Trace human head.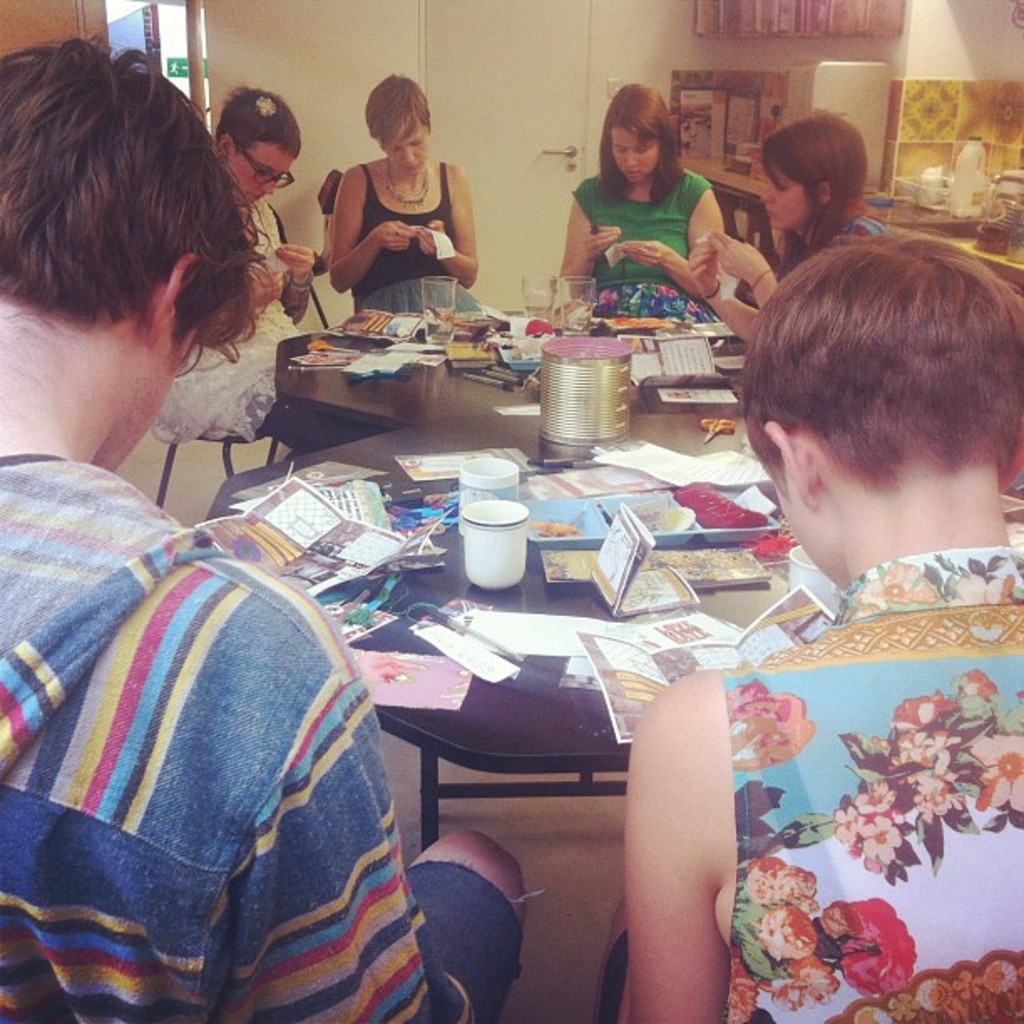
Traced to {"x1": 763, "y1": 119, "x2": 865, "y2": 231}.
